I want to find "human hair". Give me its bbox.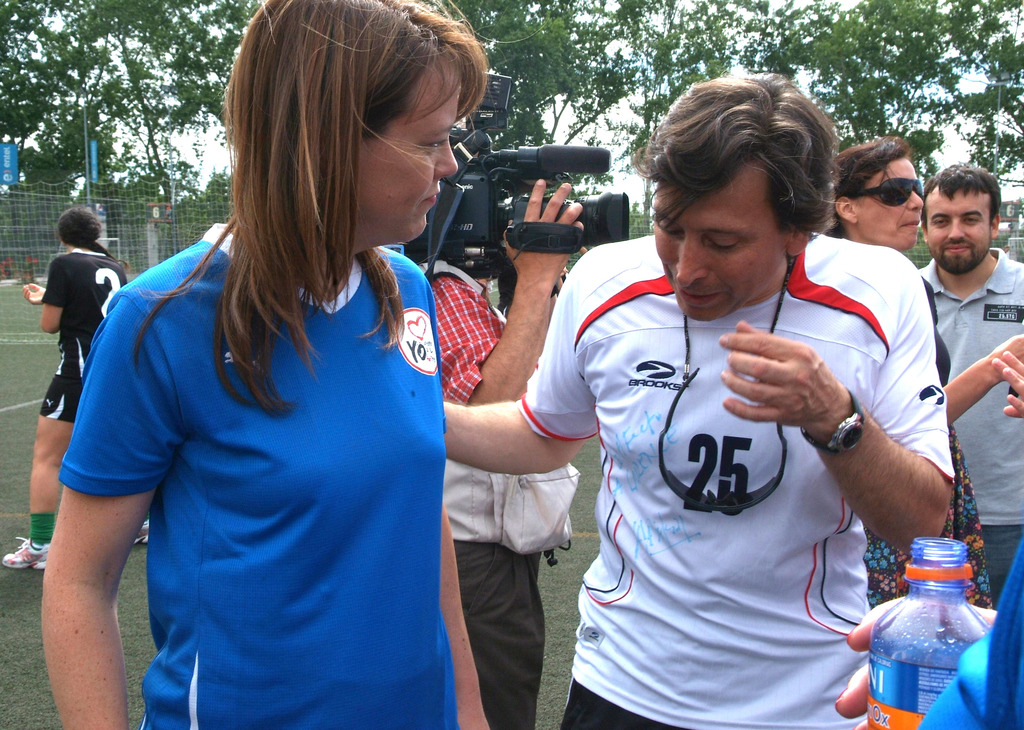
(x1=828, y1=137, x2=913, y2=236).
